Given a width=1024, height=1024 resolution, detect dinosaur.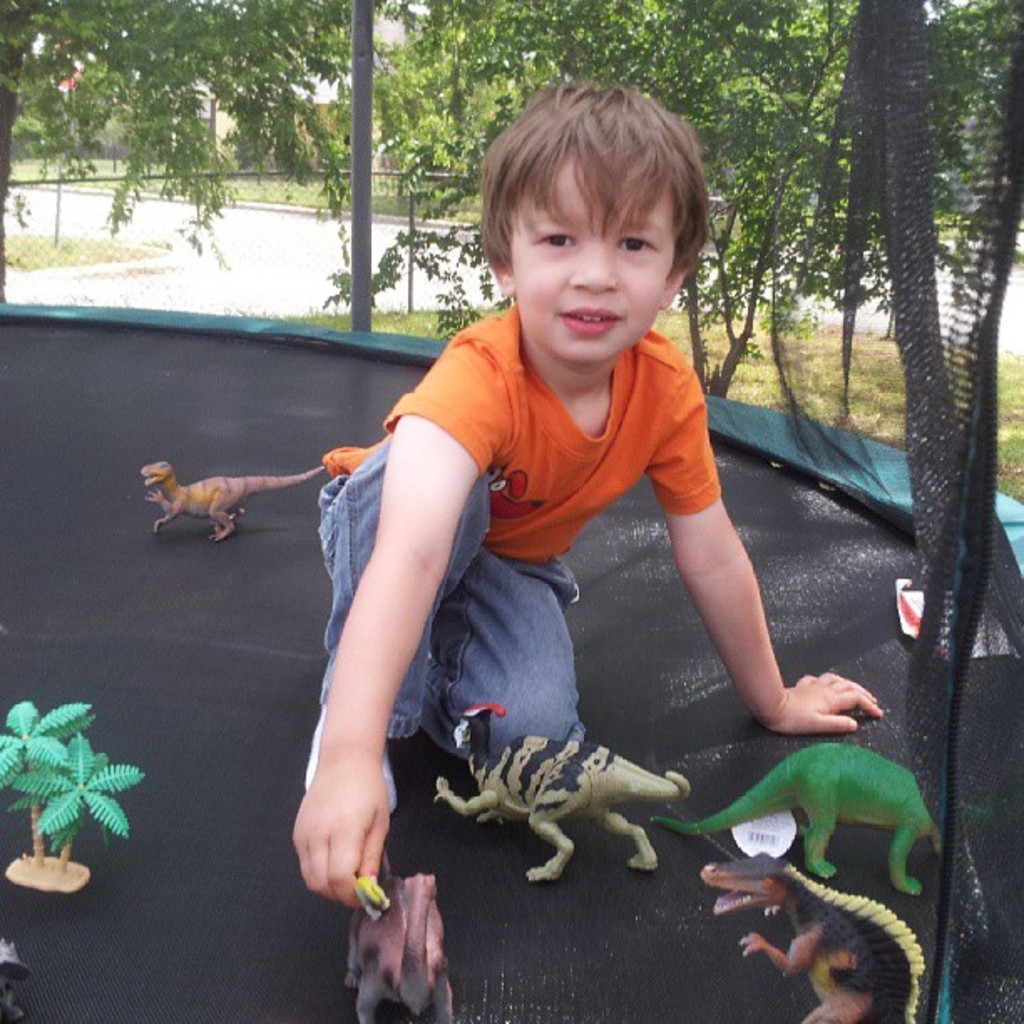
428/704/693/895.
